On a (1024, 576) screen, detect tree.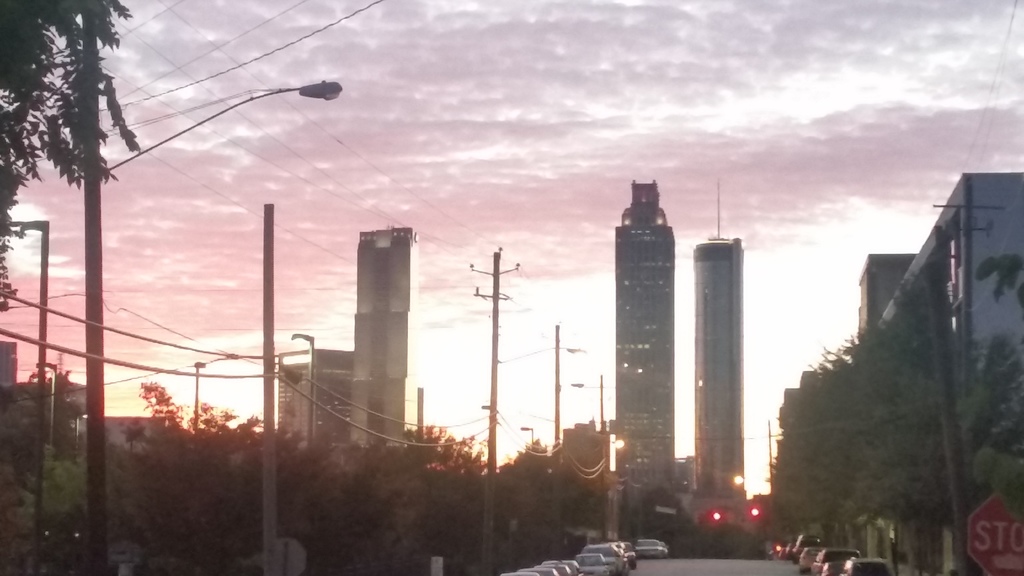
detection(0, 0, 138, 330).
